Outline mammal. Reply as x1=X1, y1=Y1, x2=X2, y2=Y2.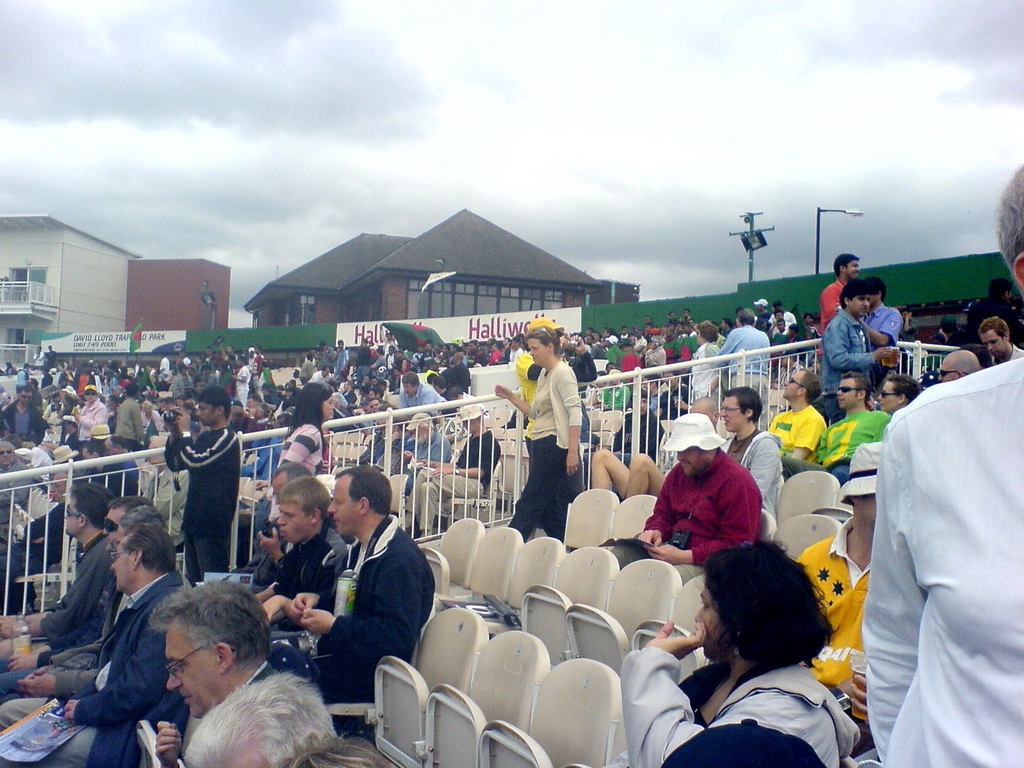
x1=811, y1=250, x2=860, y2=339.
